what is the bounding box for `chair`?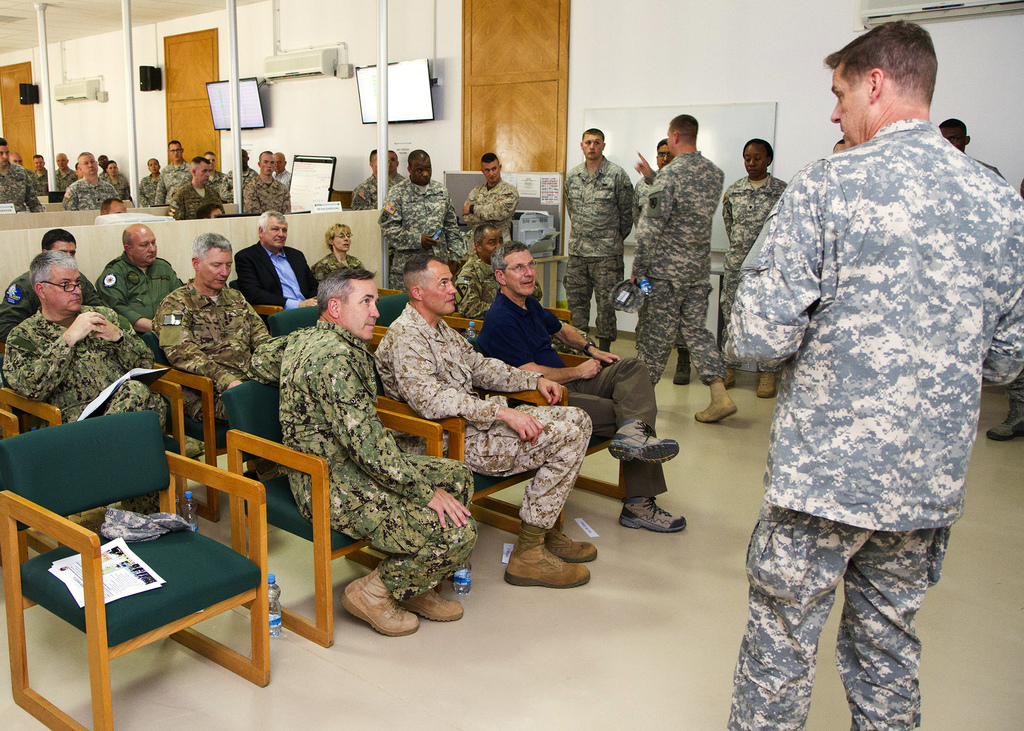
x1=0 y1=376 x2=193 y2=558.
